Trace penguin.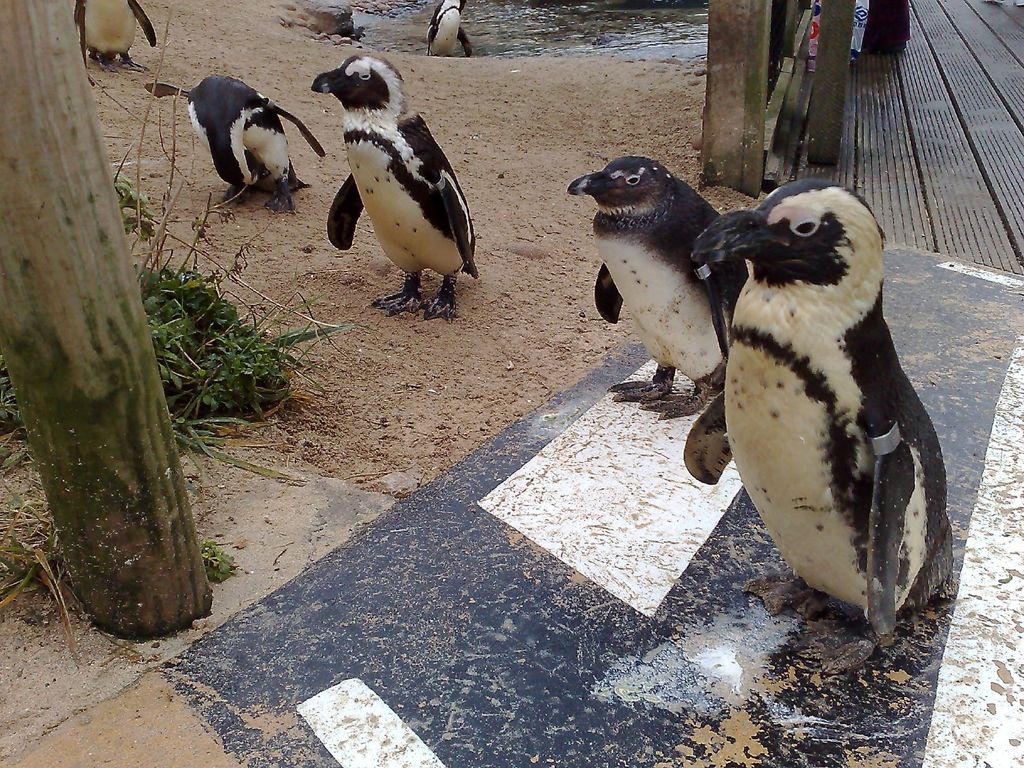
Traced to [left=563, top=154, right=753, bottom=421].
